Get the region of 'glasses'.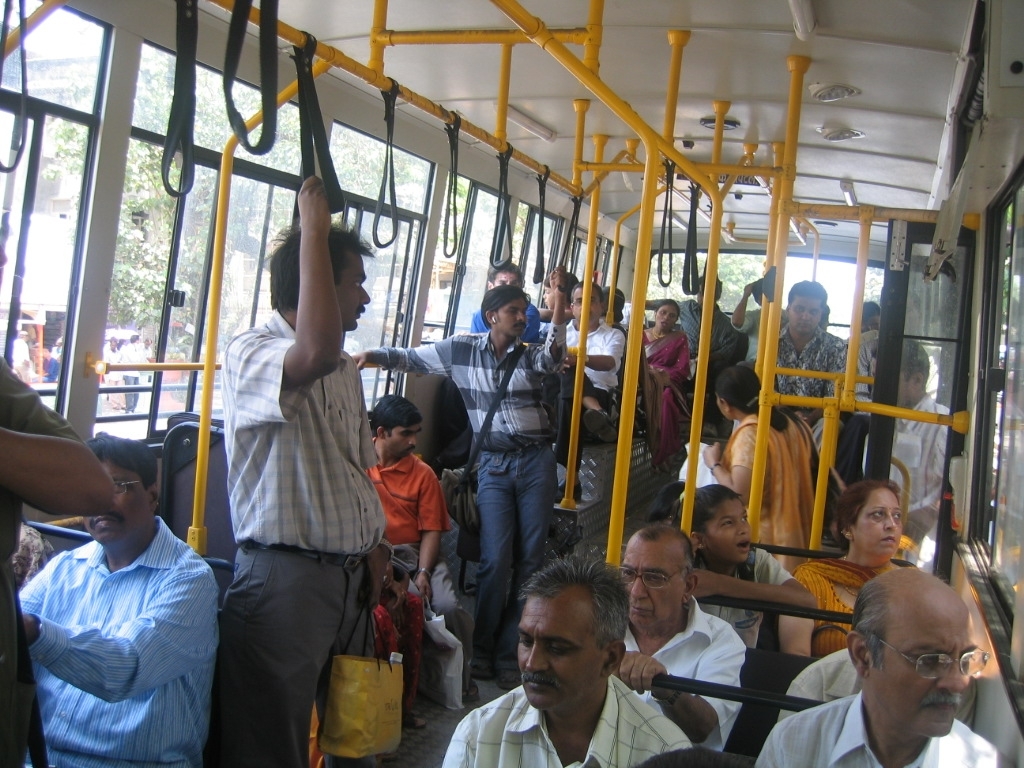
x1=570, y1=296, x2=603, y2=308.
